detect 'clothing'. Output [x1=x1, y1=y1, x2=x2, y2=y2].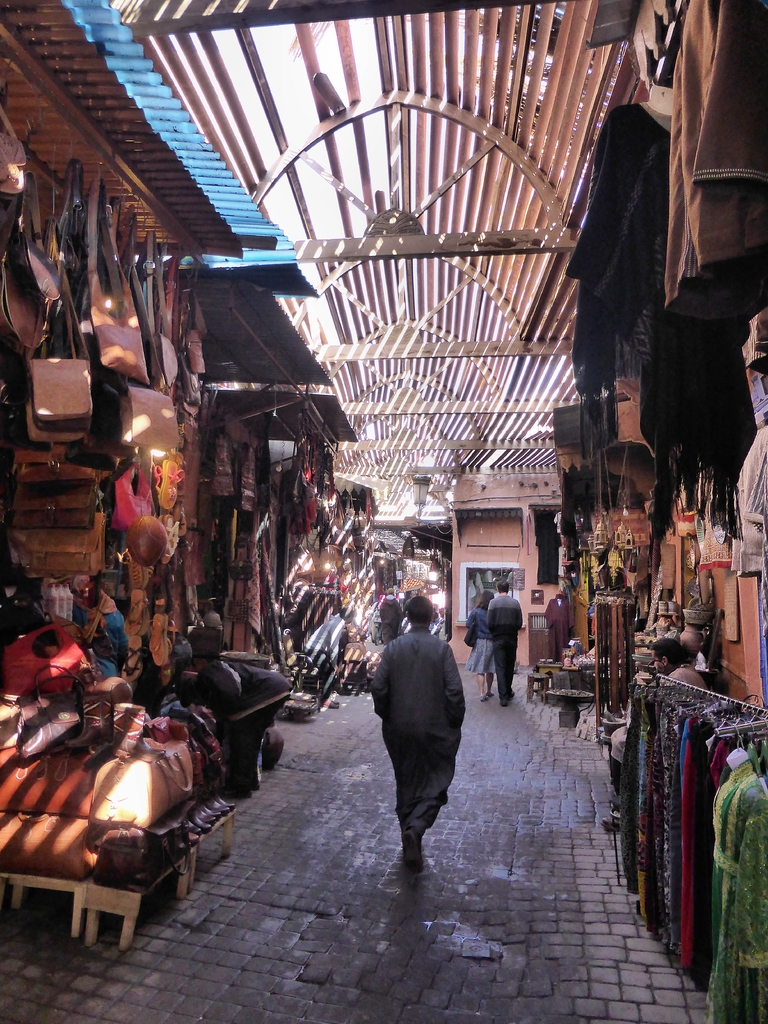
[x1=486, y1=589, x2=522, y2=698].
